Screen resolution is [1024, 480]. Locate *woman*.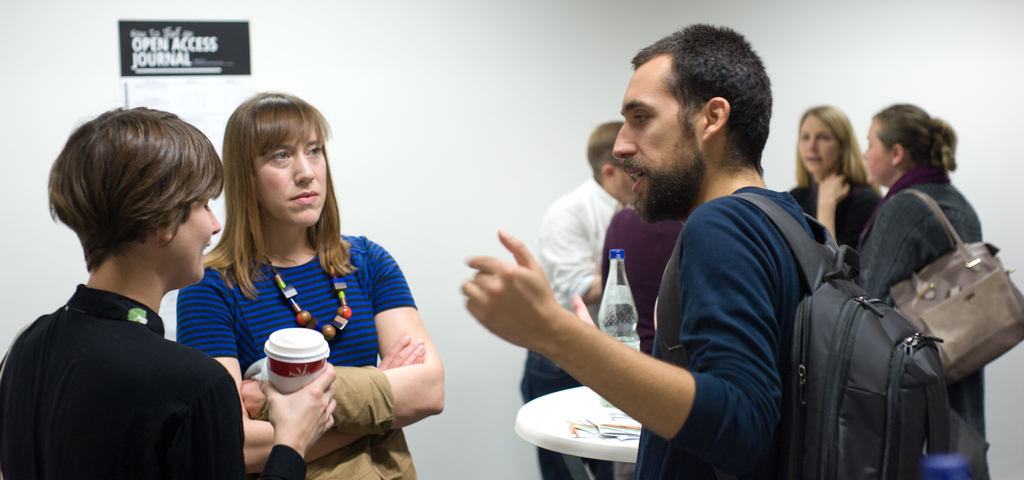
175:89:444:479.
